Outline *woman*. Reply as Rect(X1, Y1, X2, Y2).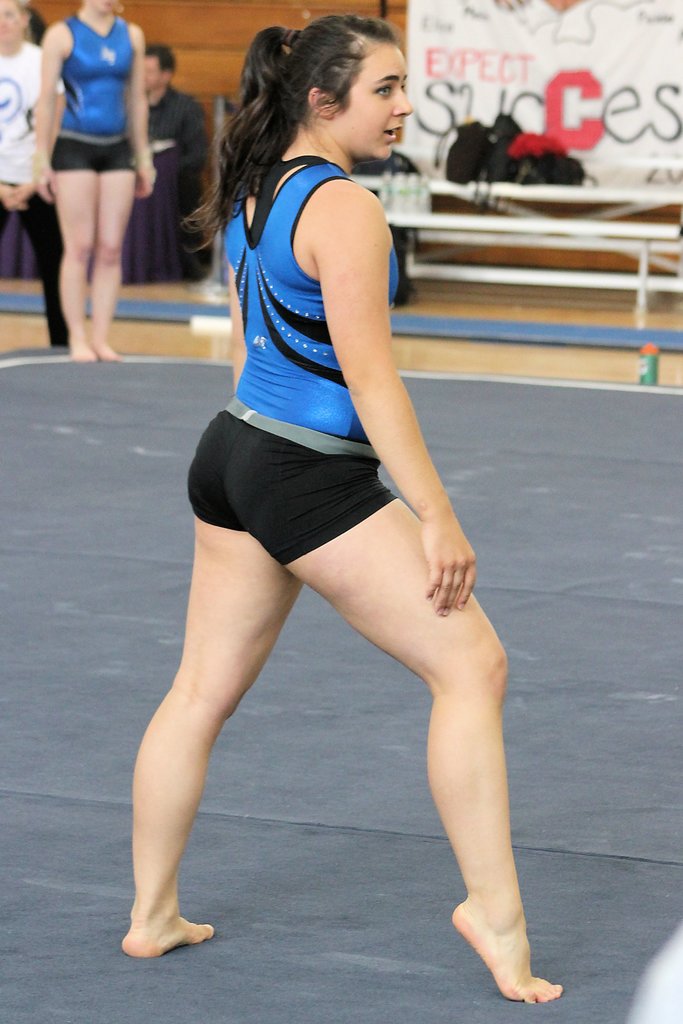
Rect(106, 0, 545, 979).
